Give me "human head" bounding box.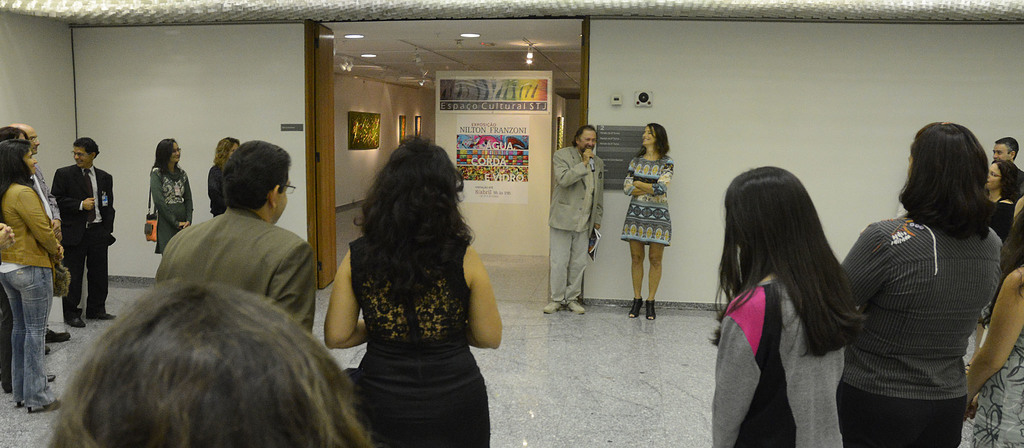
<bbox>29, 257, 381, 431</bbox>.
